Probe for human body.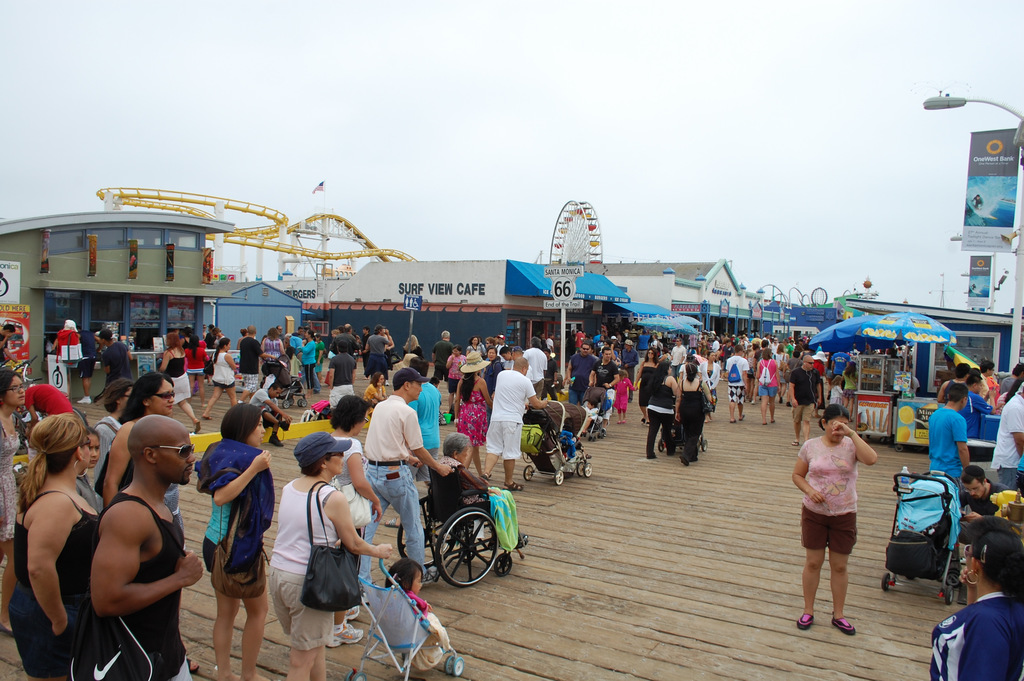
Probe result: crop(99, 342, 131, 390).
